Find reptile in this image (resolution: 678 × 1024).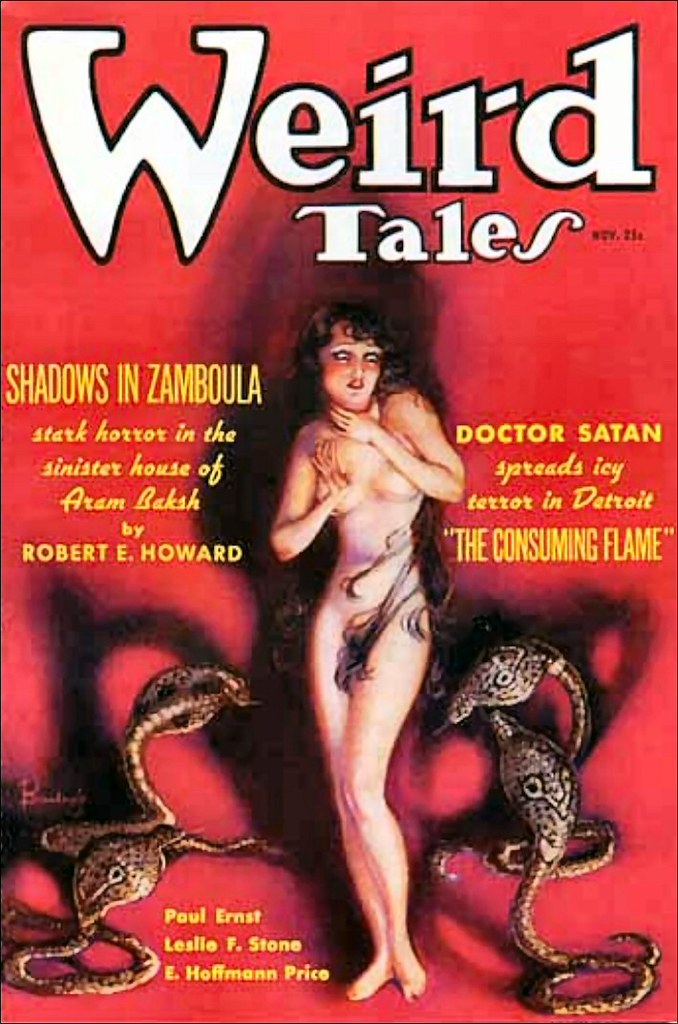
<bbox>31, 660, 299, 865</bbox>.
